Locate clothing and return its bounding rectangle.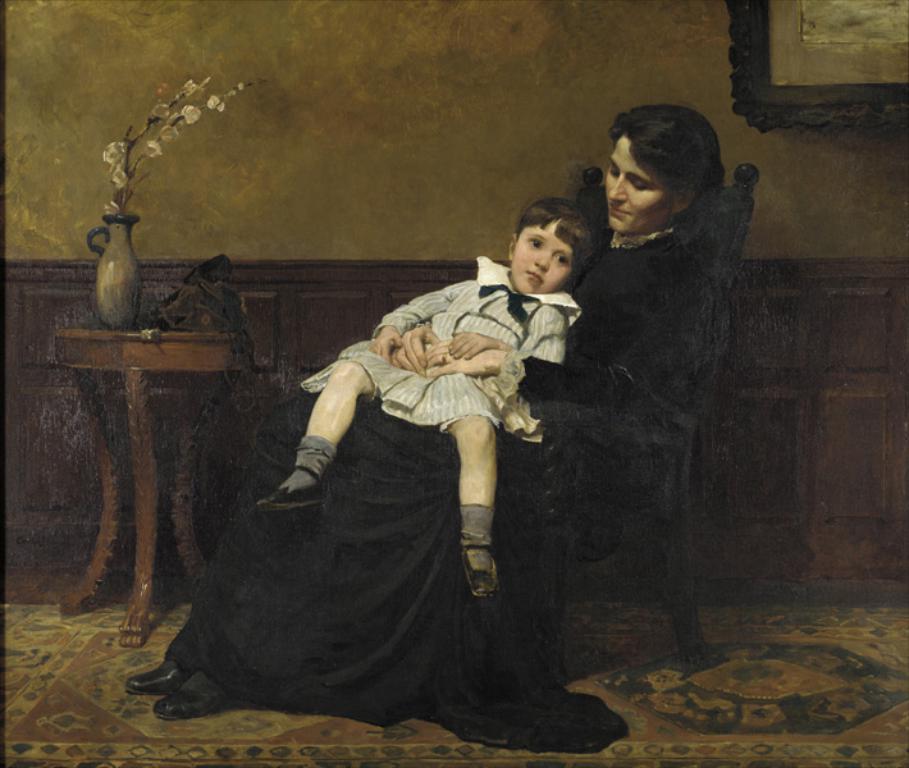
x1=310, y1=283, x2=572, y2=465.
